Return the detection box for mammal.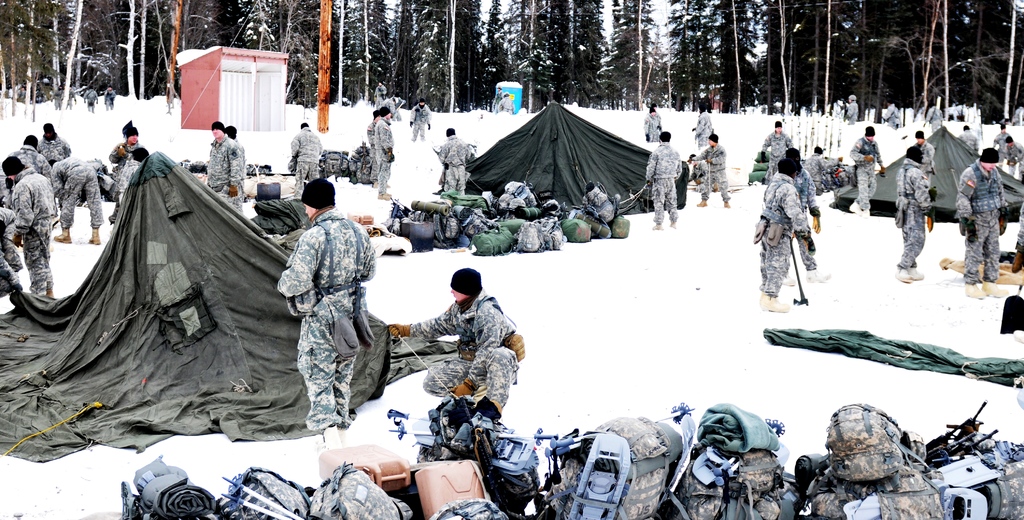
{"x1": 116, "y1": 145, "x2": 148, "y2": 211}.
